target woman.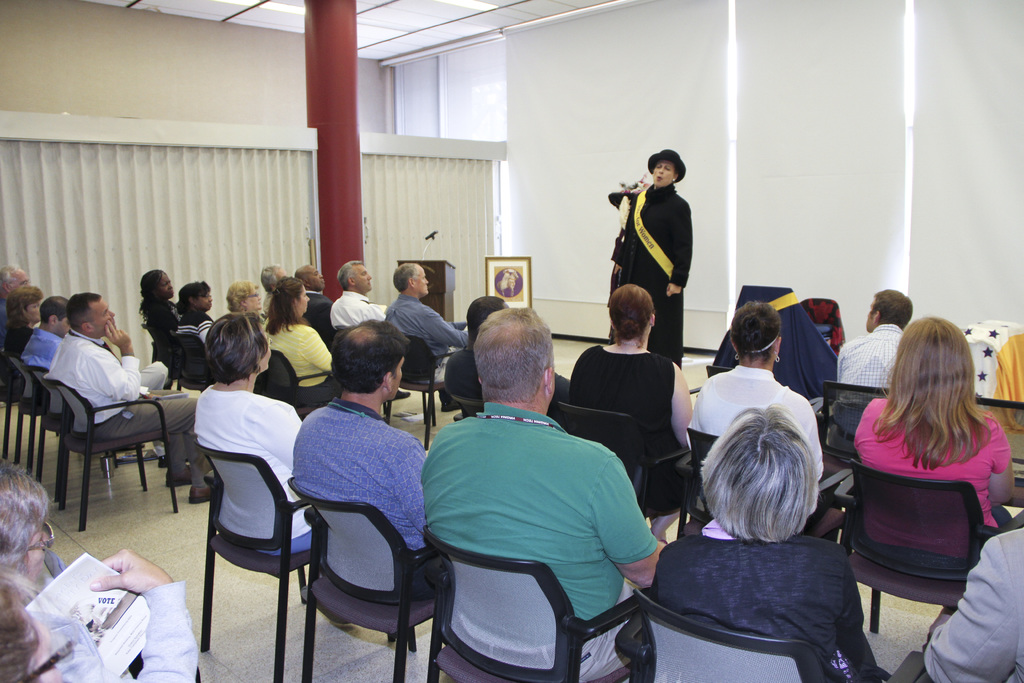
Target region: 673/300/828/479.
